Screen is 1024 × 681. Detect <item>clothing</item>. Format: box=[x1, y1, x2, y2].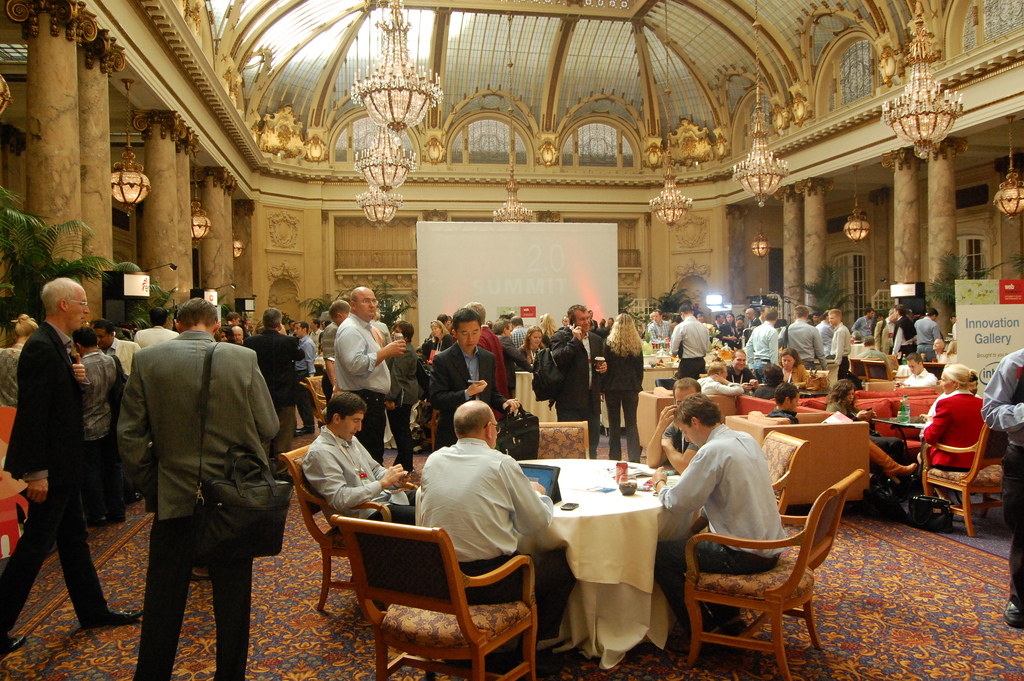
box=[426, 335, 453, 355].
